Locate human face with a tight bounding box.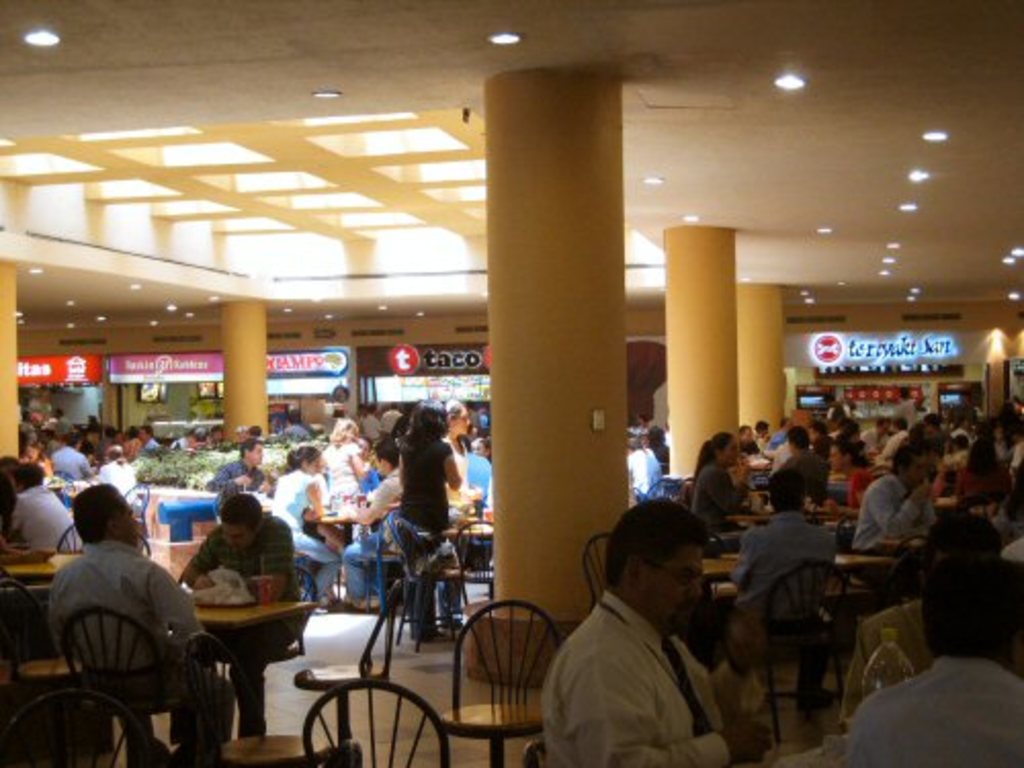
l=608, t=502, r=702, b=649.
